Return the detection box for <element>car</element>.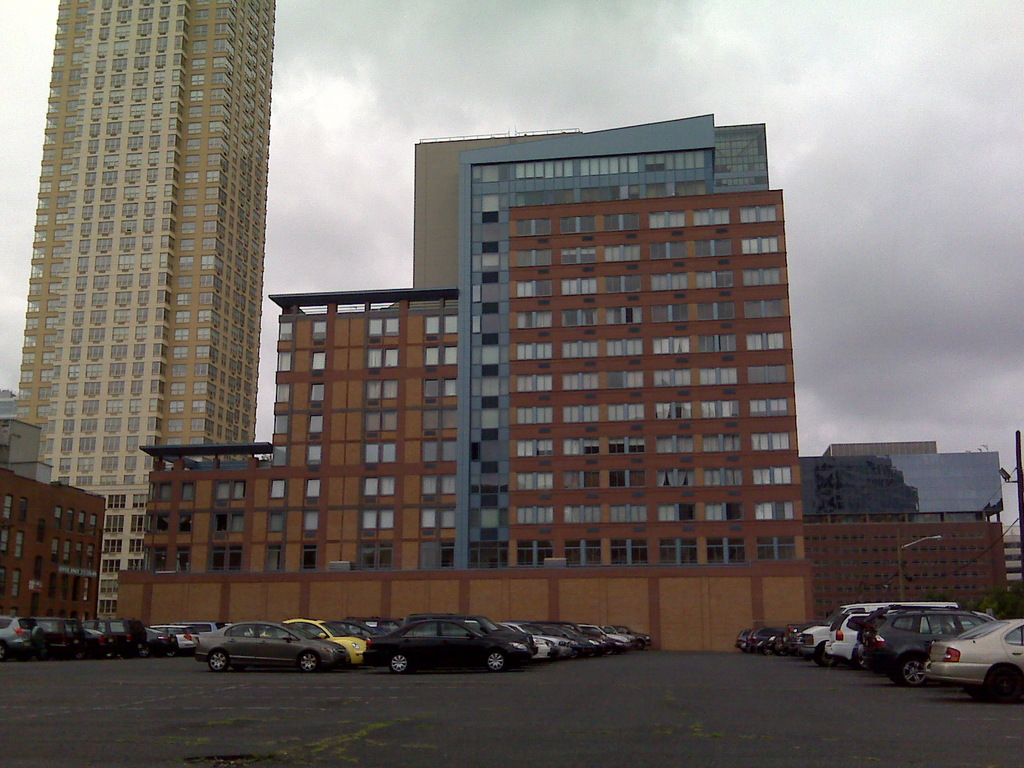
<region>196, 620, 345, 673</region>.
